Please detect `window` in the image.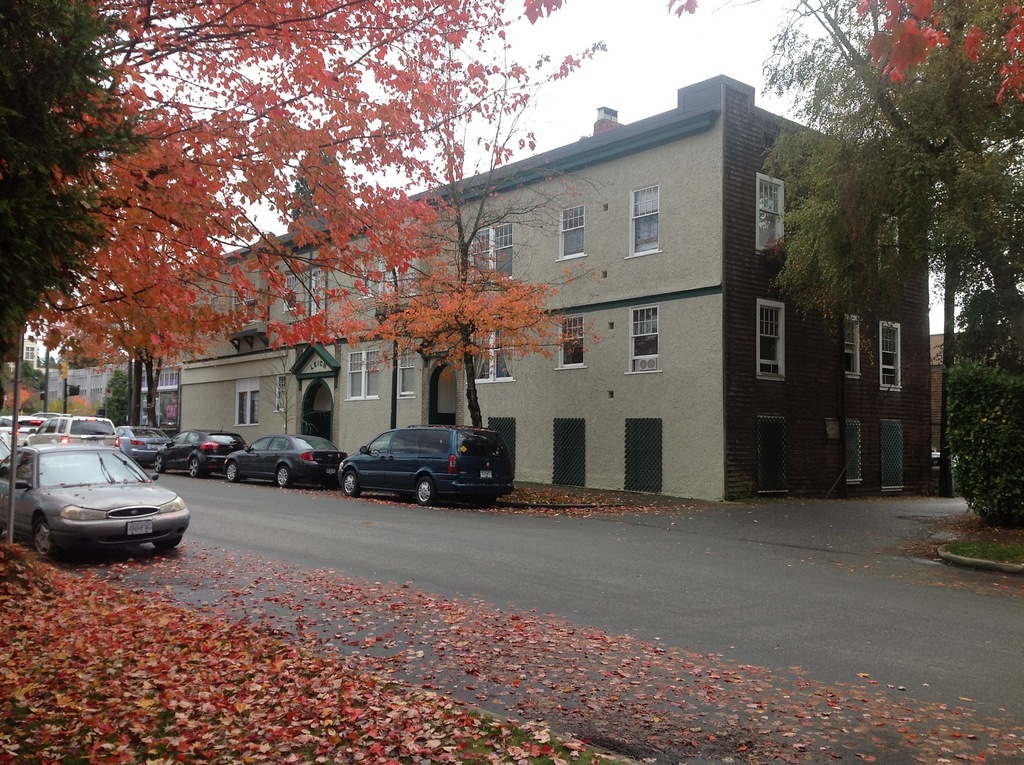
bbox=[463, 326, 517, 377].
